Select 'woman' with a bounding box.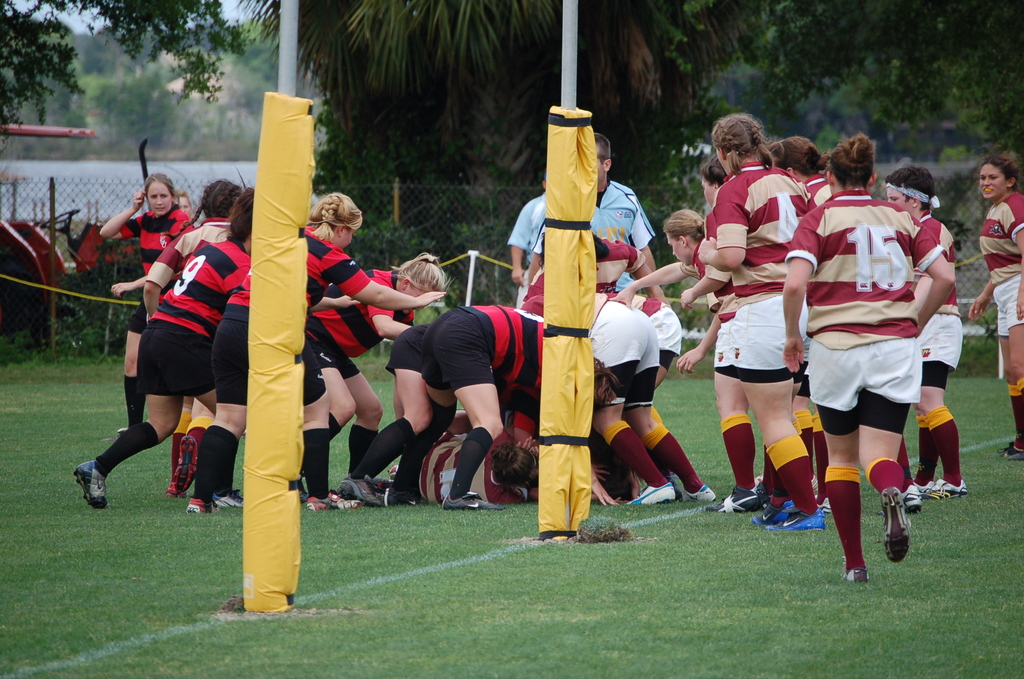
x1=304 y1=246 x2=452 y2=504.
